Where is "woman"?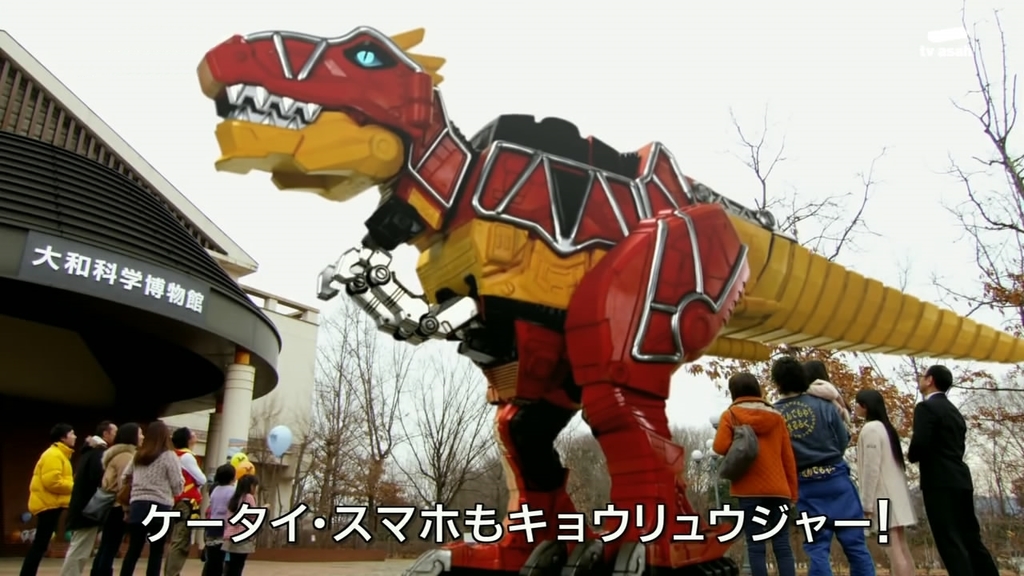
{"x1": 20, "y1": 420, "x2": 76, "y2": 575}.
